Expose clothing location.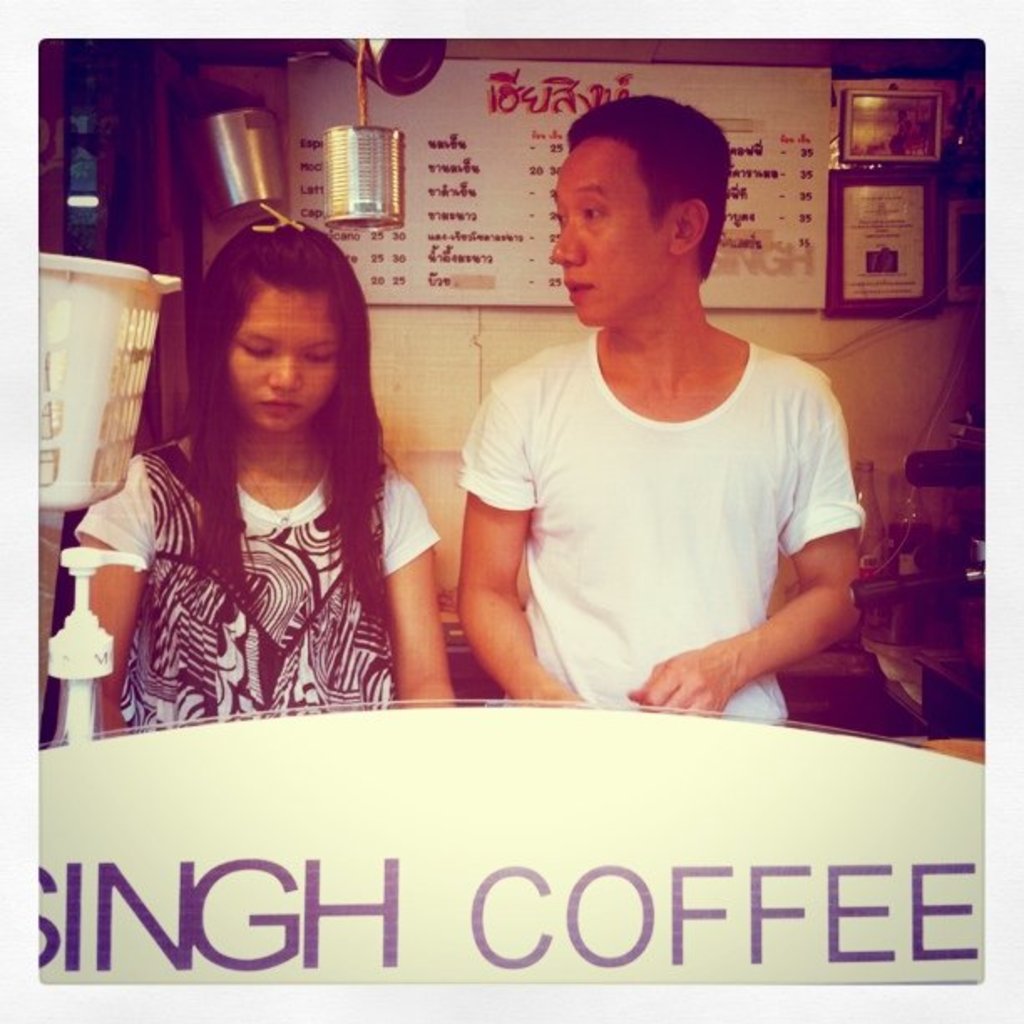
Exposed at 453:263:882:741.
